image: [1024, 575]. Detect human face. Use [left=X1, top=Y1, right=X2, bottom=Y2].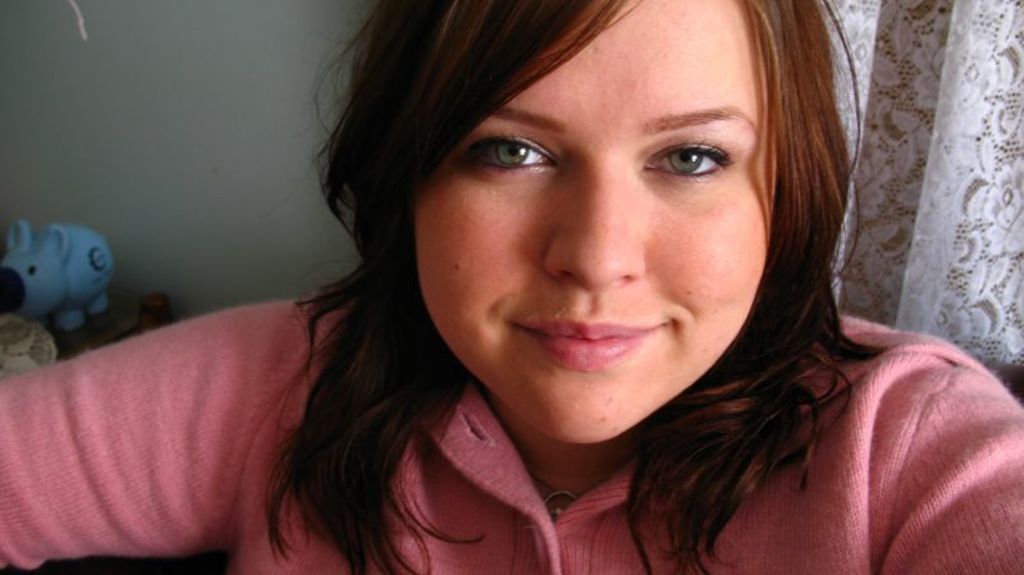
[left=412, top=0, right=783, bottom=447].
